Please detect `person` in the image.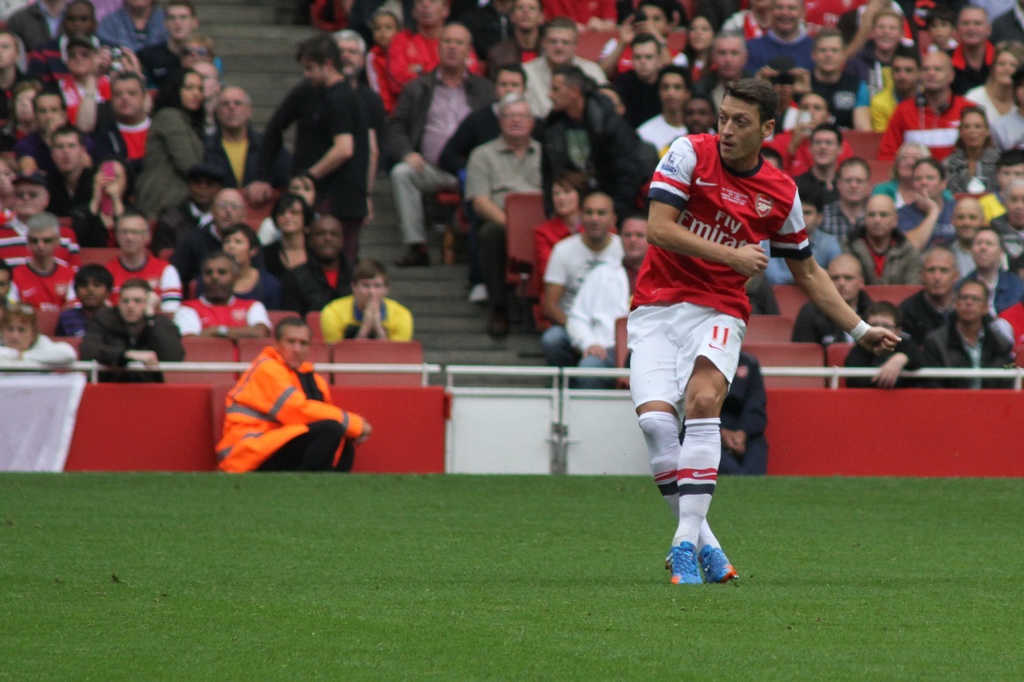
(971, 37, 1023, 129).
